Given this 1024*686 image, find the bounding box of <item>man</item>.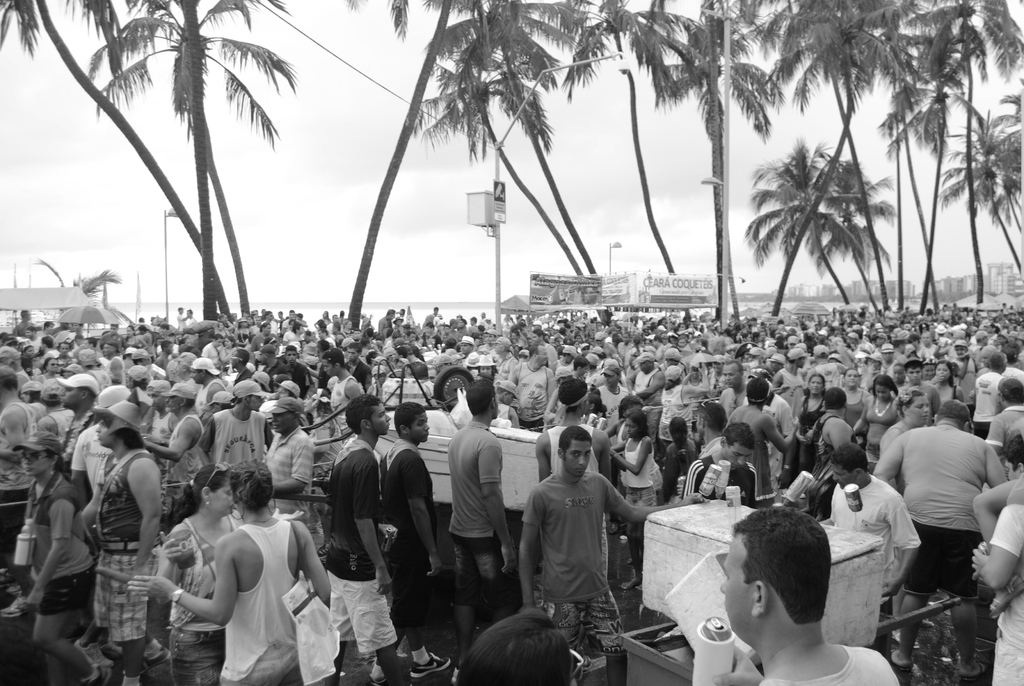
{"left": 820, "top": 445, "right": 916, "bottom": 619}.
